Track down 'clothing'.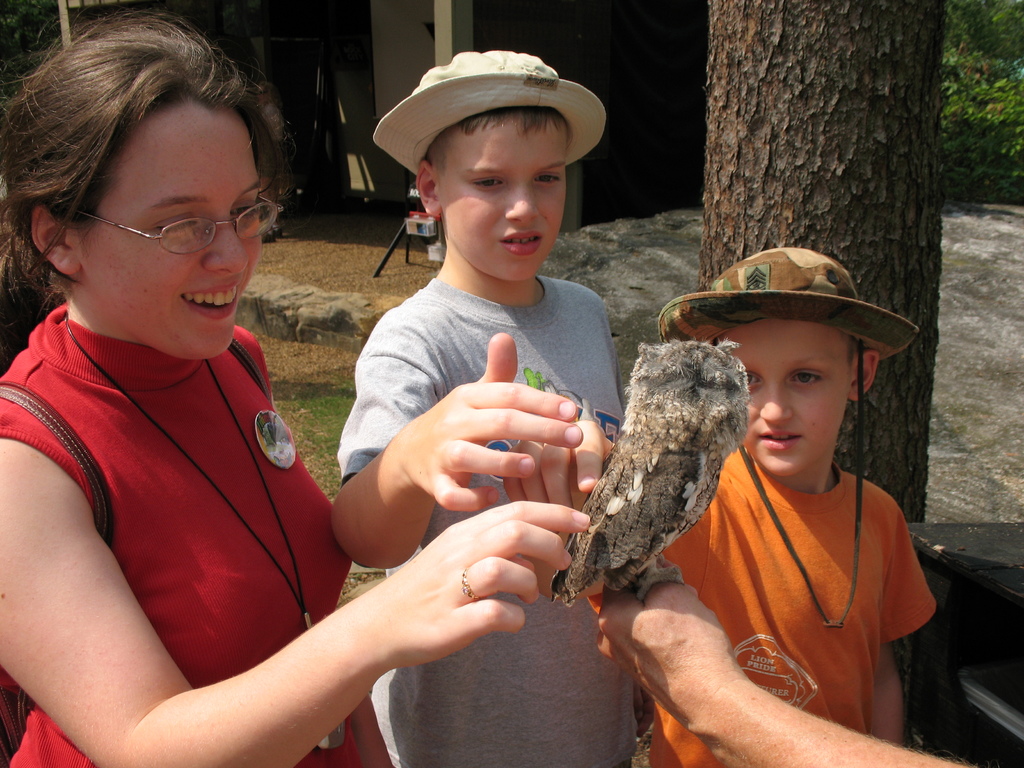
Tracked to <box>651,446,941,767</box>.
